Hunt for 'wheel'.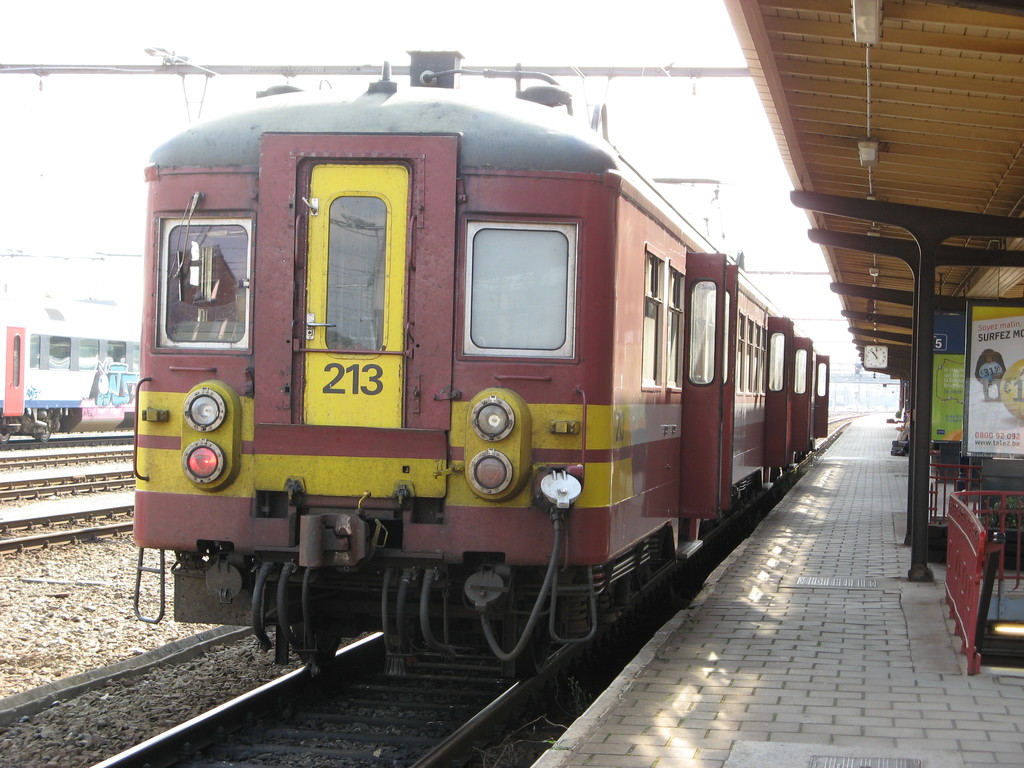
Hunted down at detection(38, 429, 50, 442).
